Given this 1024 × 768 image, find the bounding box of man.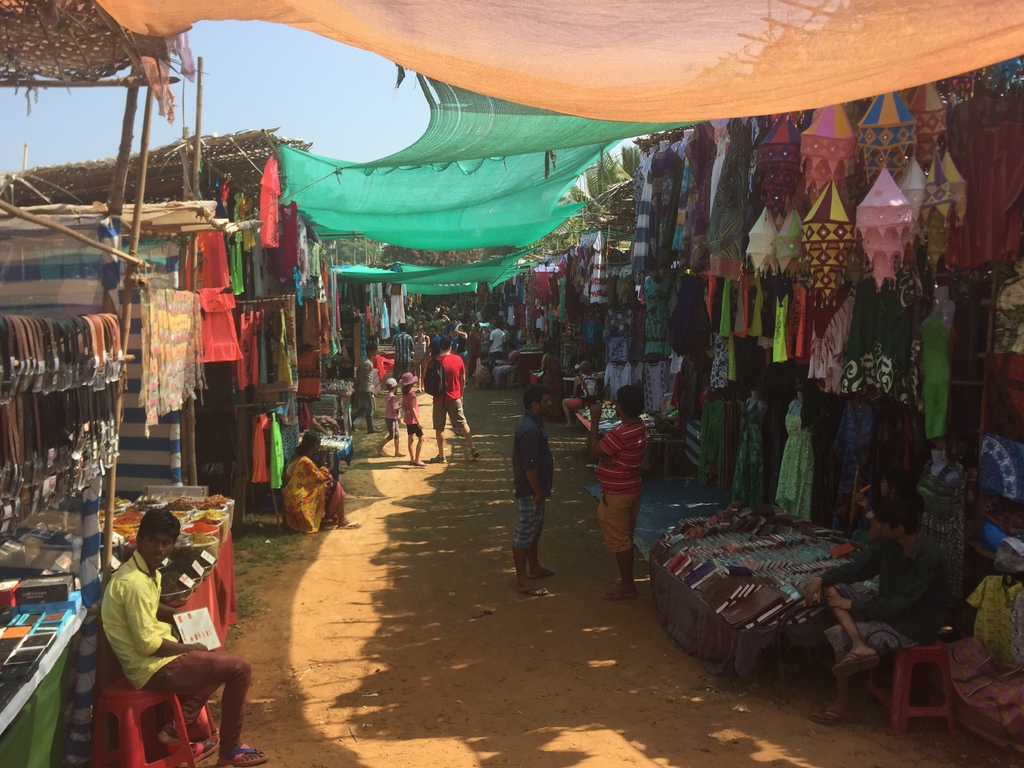
[434,330,472,454].
